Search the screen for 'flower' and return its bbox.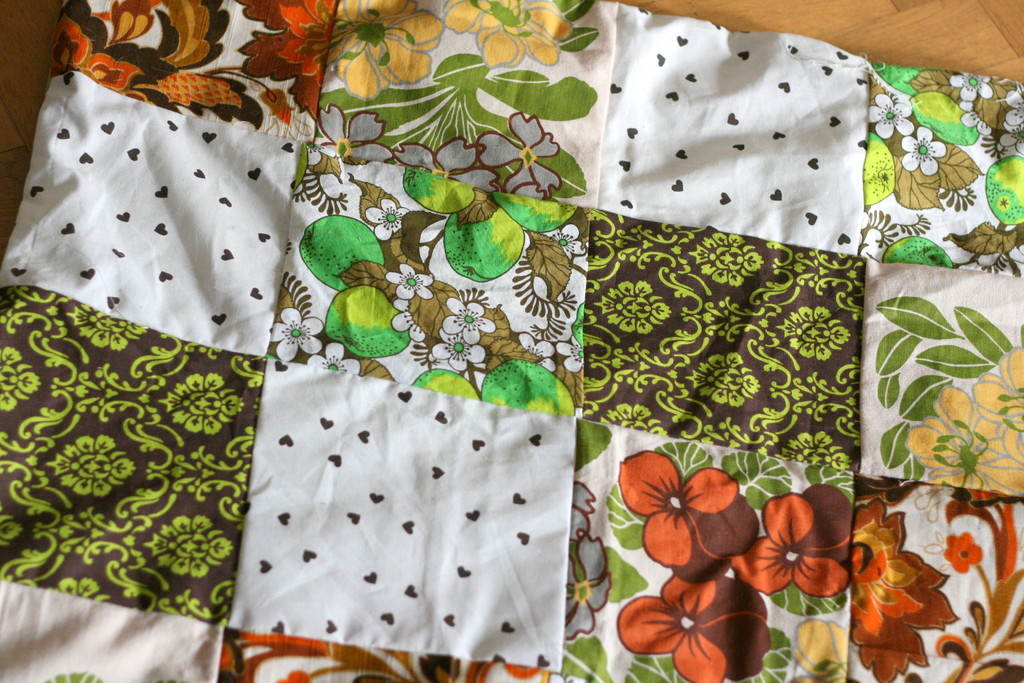
Found: rect(445, 299, 490, 344).
